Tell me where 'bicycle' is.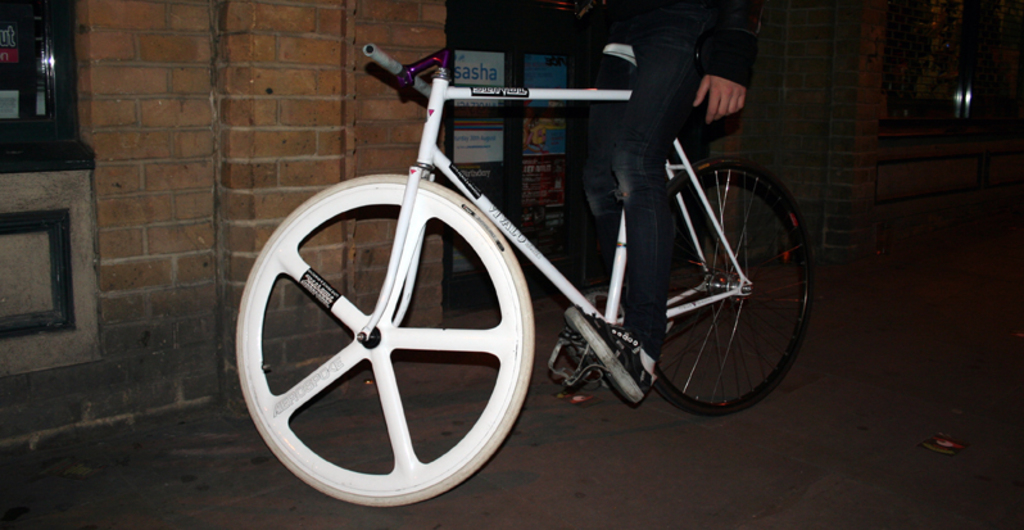
'bicycle' is at 236:13:824:483.
